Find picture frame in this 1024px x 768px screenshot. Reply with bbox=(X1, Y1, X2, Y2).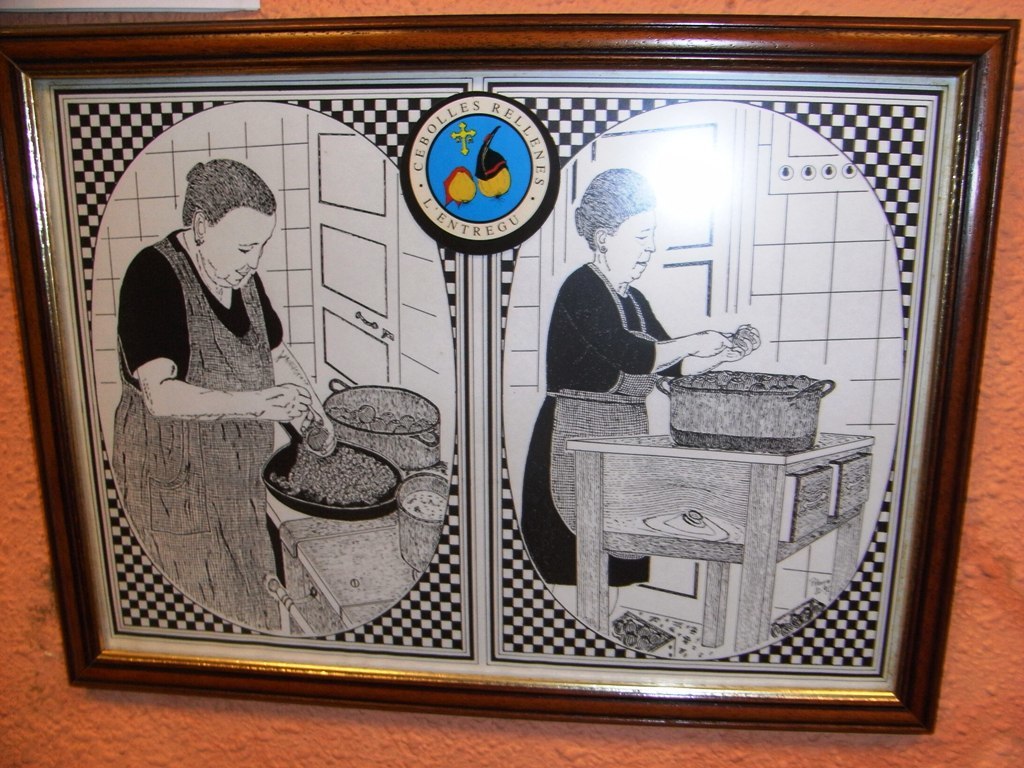
bbox=(1, 10, 1019, 734).
